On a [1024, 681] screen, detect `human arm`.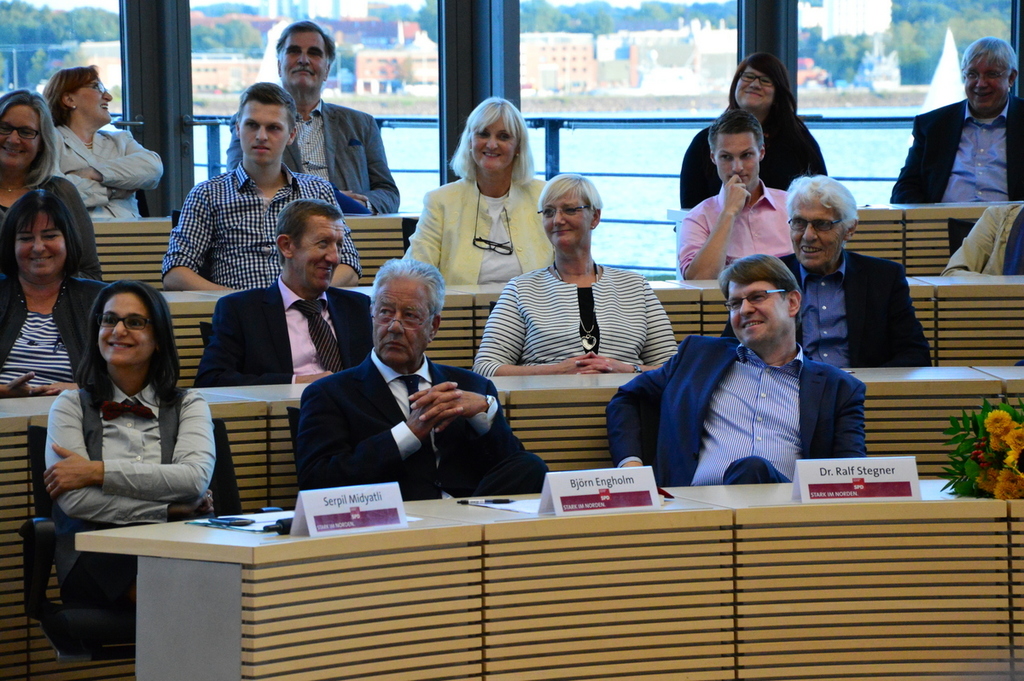
Rect(471, 281, 570, 375).
